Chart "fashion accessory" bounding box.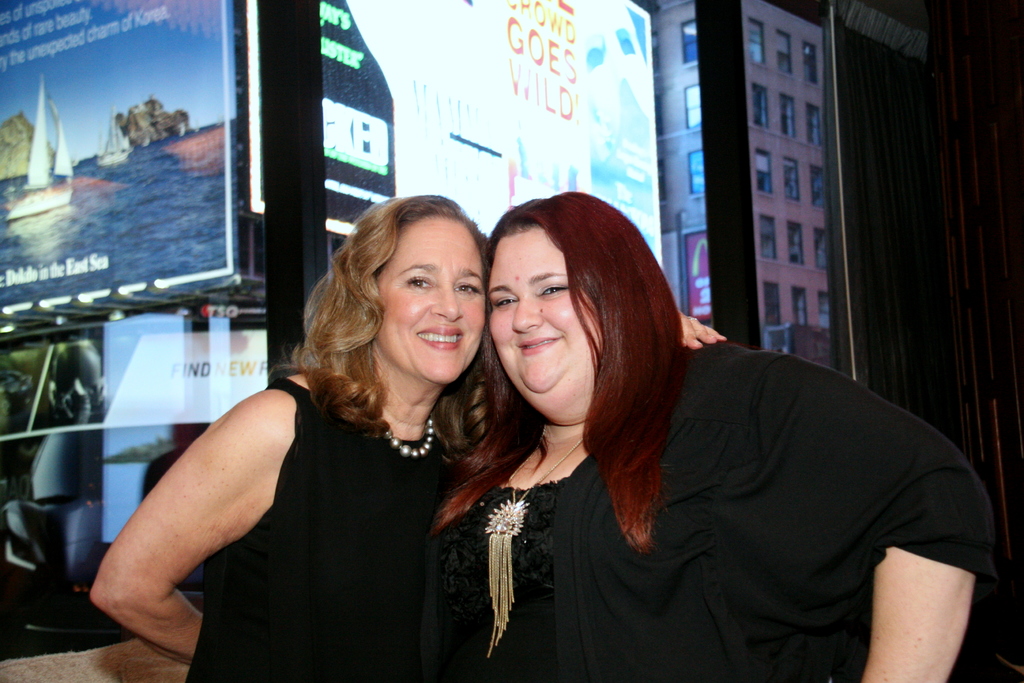
Charted: {"x1": 479, "y1": 432, "x2": 586, "y2": 659}.
